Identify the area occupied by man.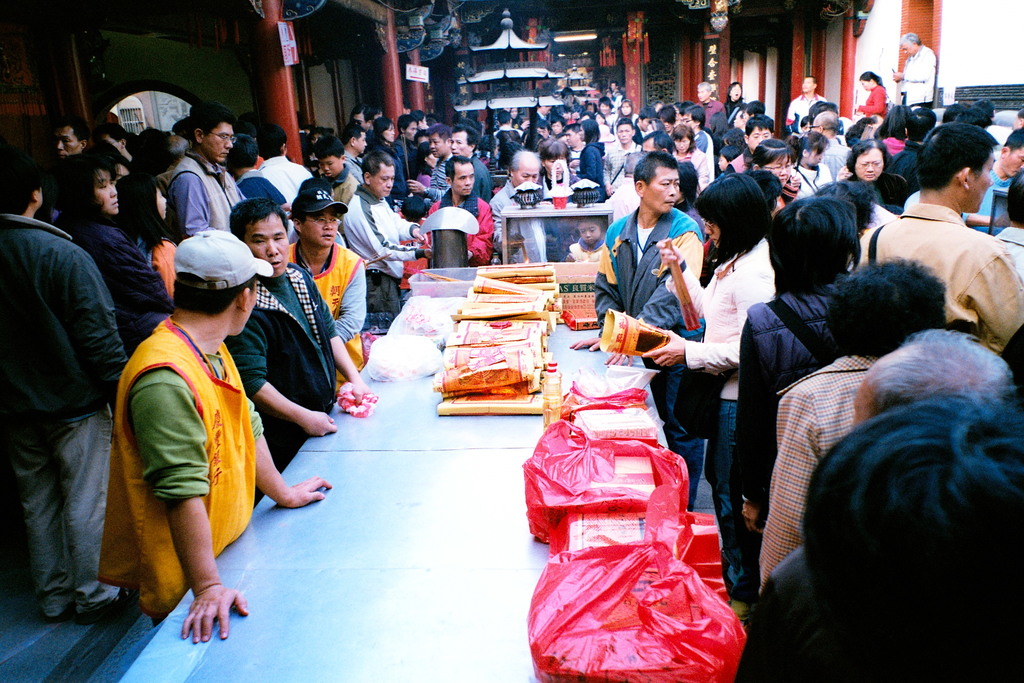
Area: BBox(785, 74, 828, 135).
